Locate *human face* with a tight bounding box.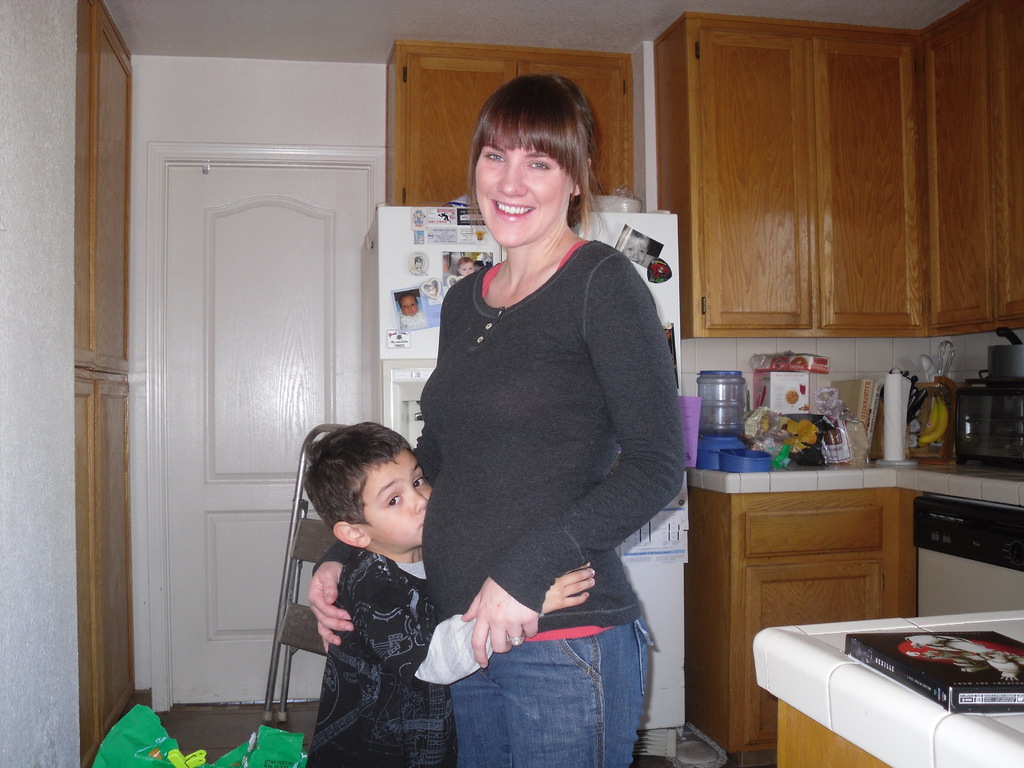
box=[476, 148, 571, 245].
